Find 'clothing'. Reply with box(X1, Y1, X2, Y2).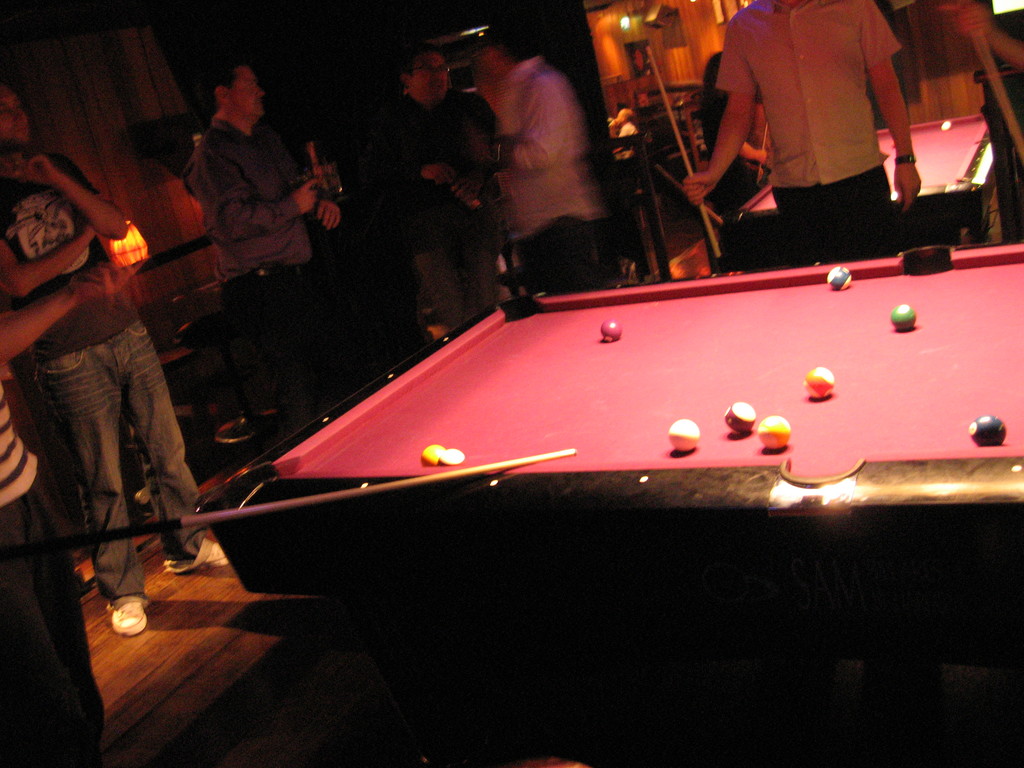
box(24, 164, 211, 608).
